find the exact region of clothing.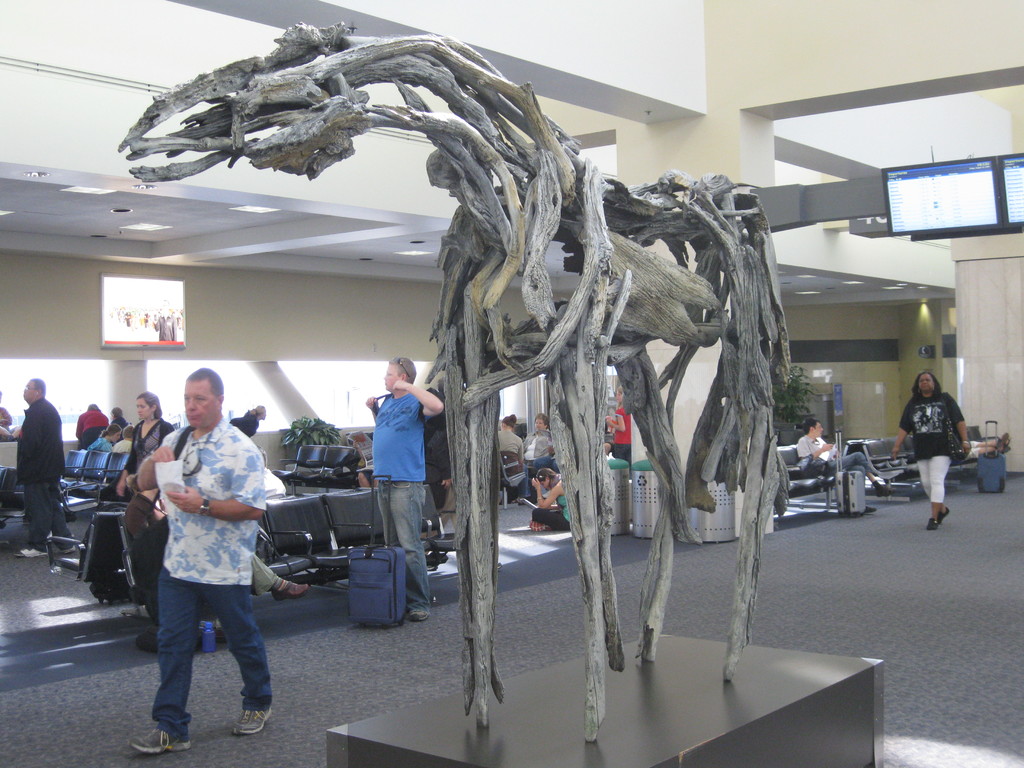
Exact region: BBox(518, 427, 551, 499).
